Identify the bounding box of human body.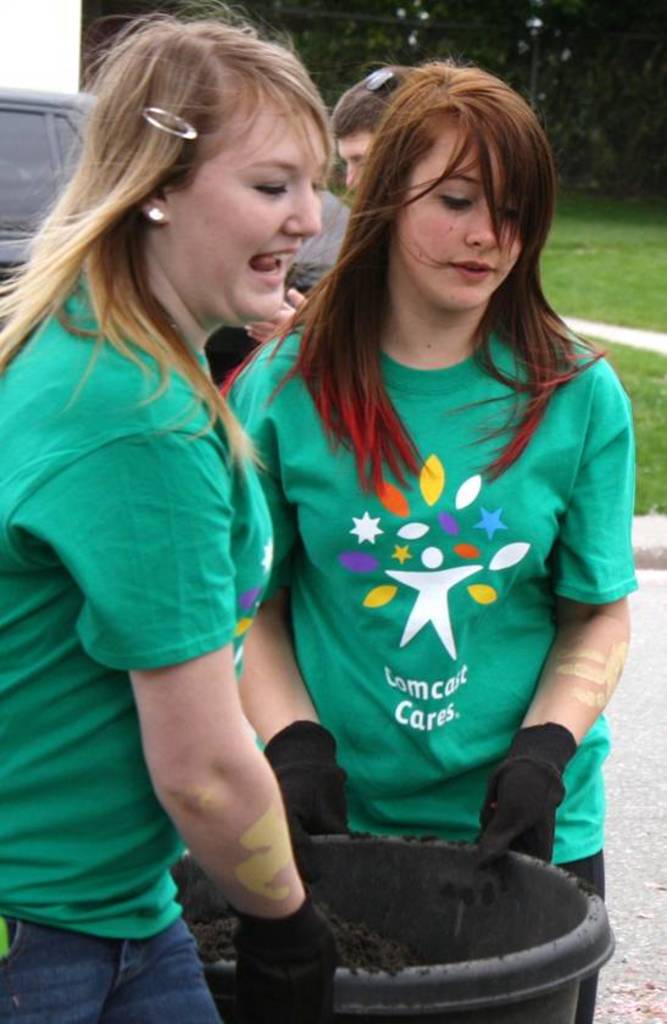
(x1=240, y1=67, x2=629, y2=906).
